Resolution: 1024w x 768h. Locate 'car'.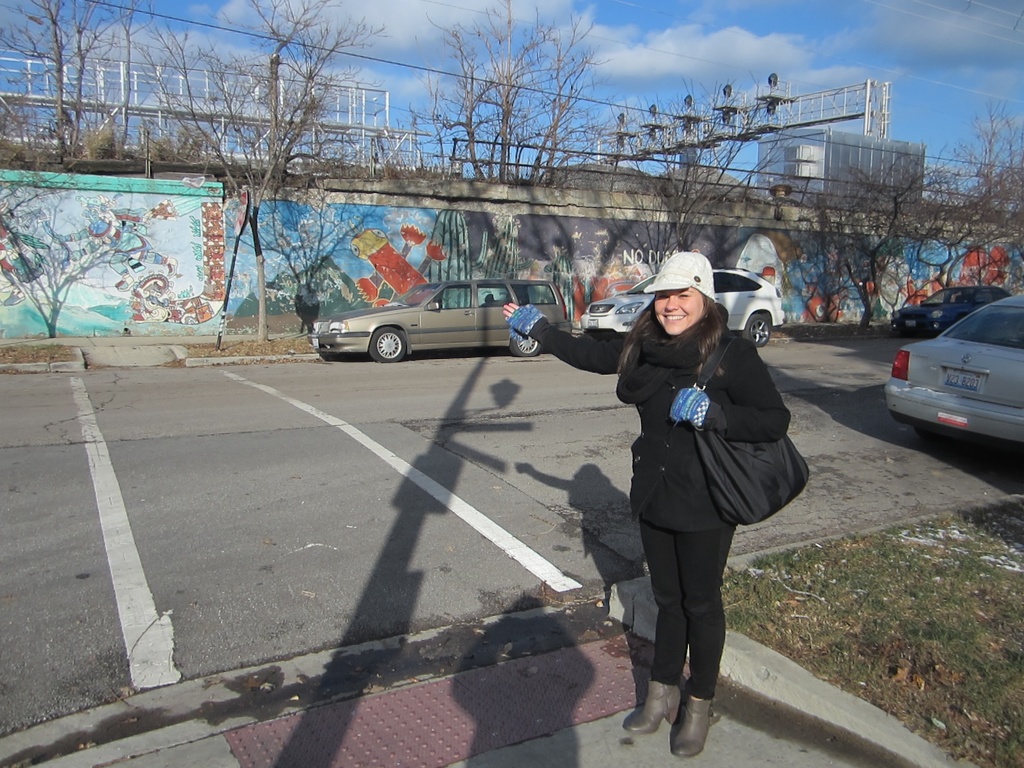
rect(579, 267, 787, 349).
